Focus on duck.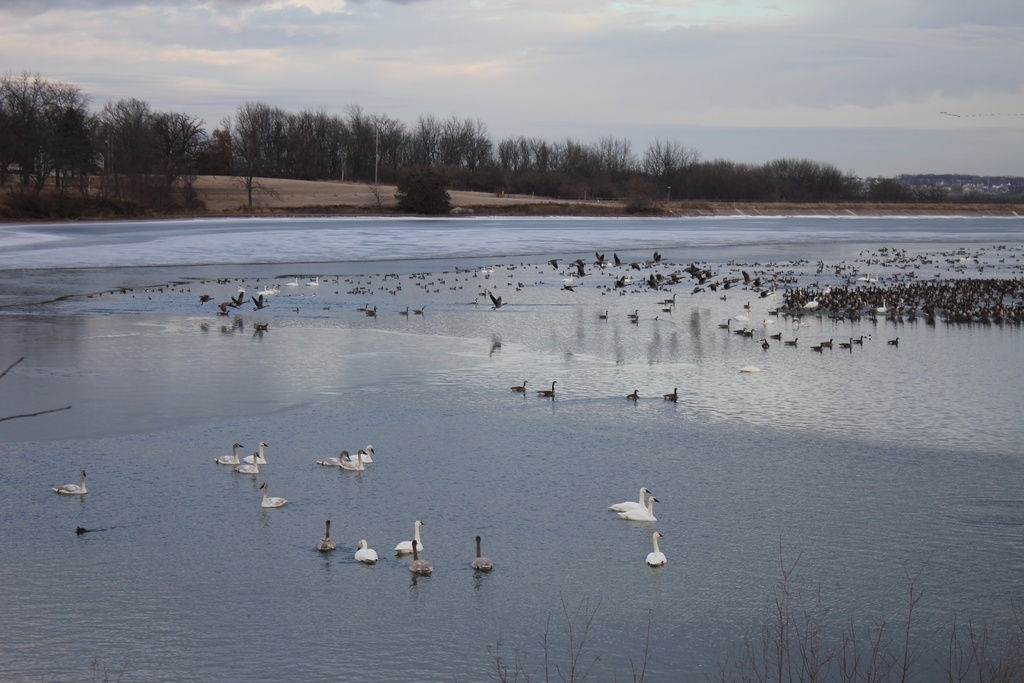
Focused at (left=886, top=334, right=902, bottom=347).
